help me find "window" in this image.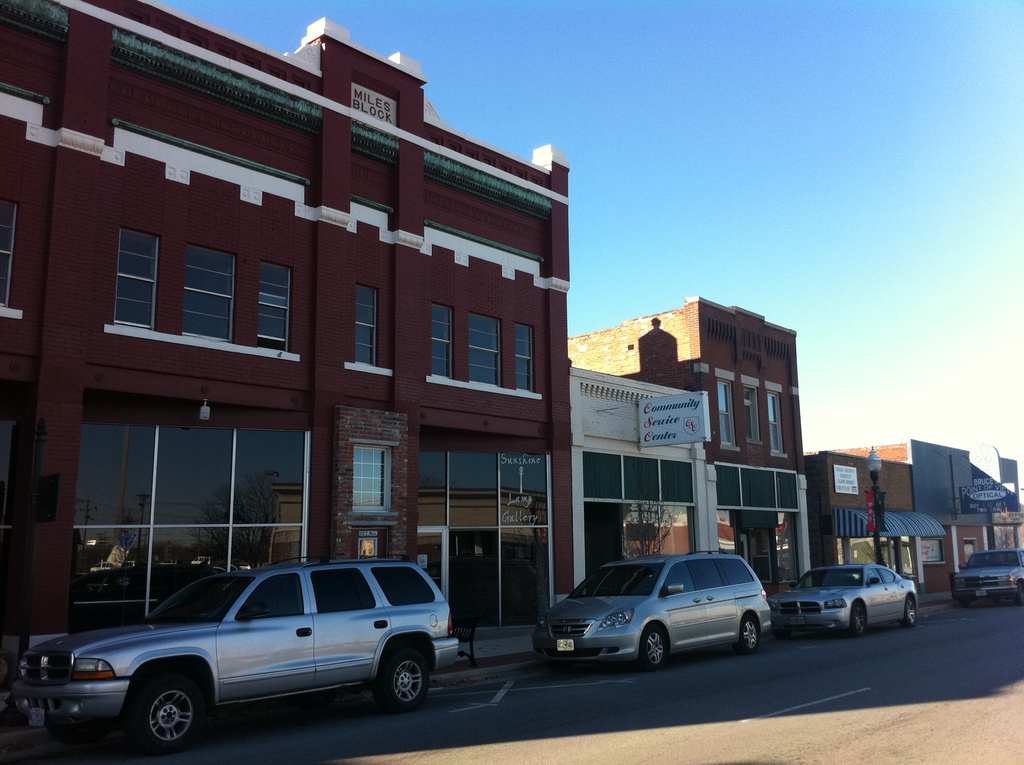
Found it: [x1=0, y1=199, x2=19, y2=306].
